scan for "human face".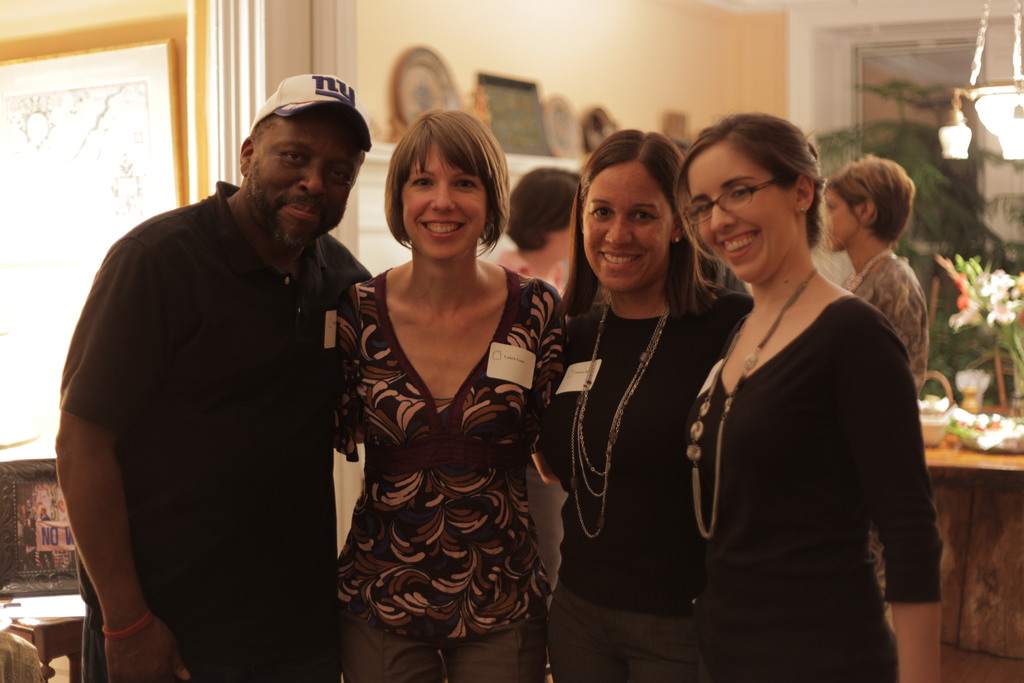
Scan result: [x1=808, y1=188, x2=854, y2=263].
